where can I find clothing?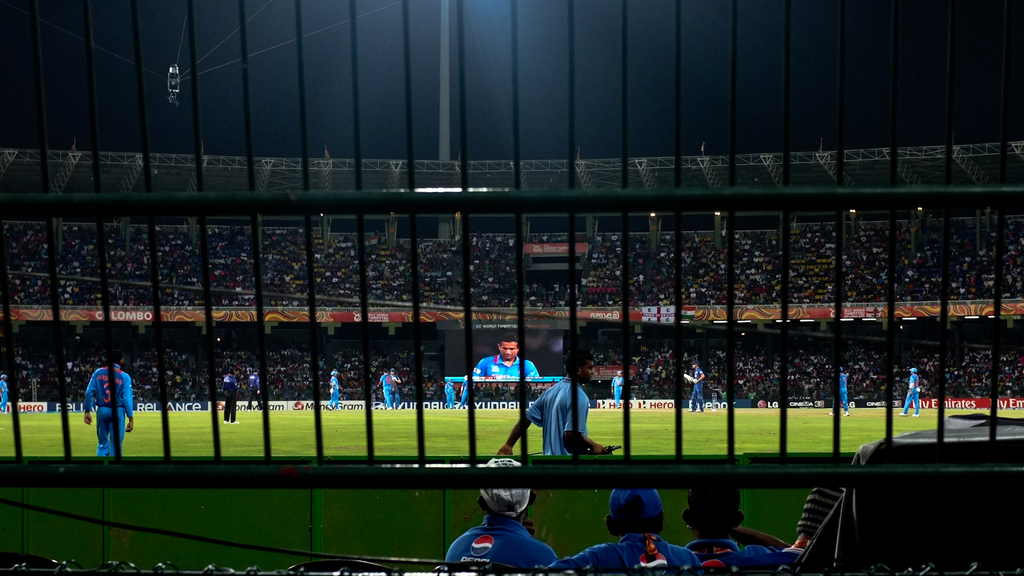
You can find it at <box>610,369,626,408</box>.
